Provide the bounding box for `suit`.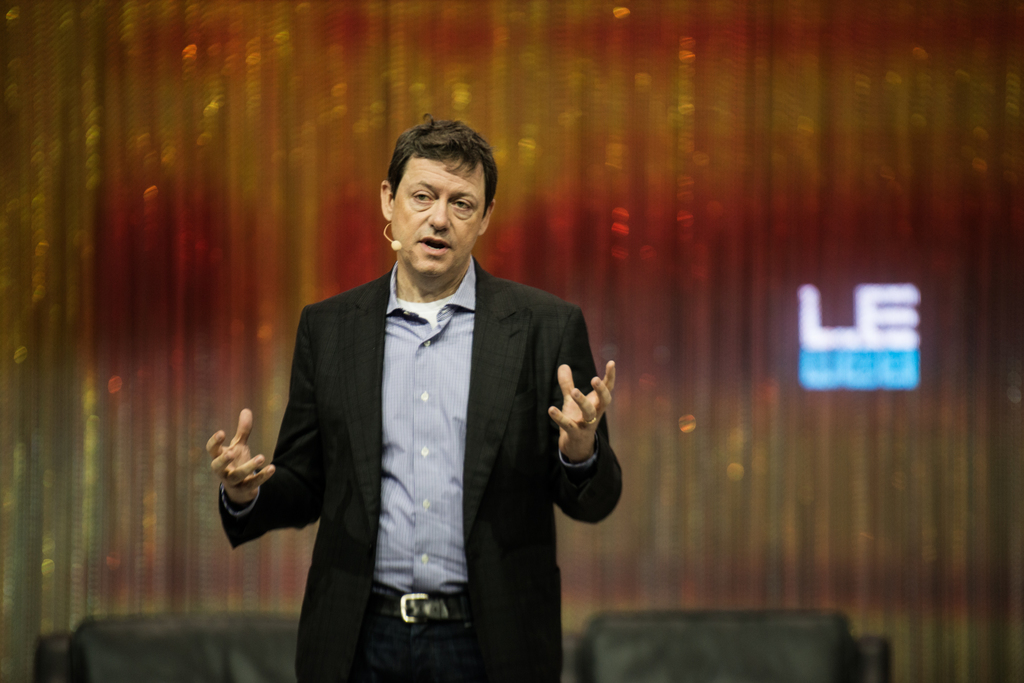
<bbox>237, 173, 614, 665</bbox>.
